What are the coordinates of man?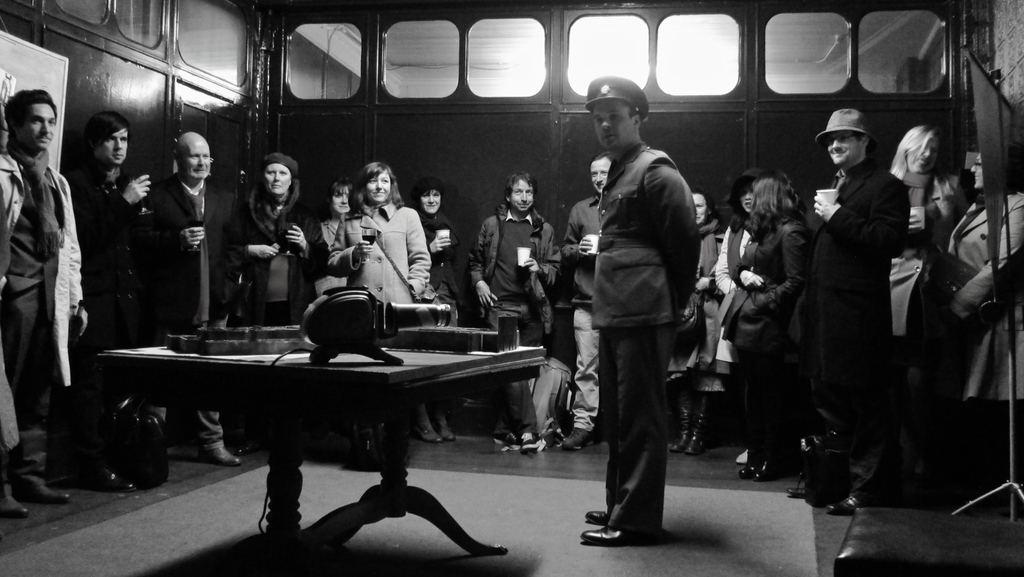
left=0, top=94, right=91, bottom=513.
